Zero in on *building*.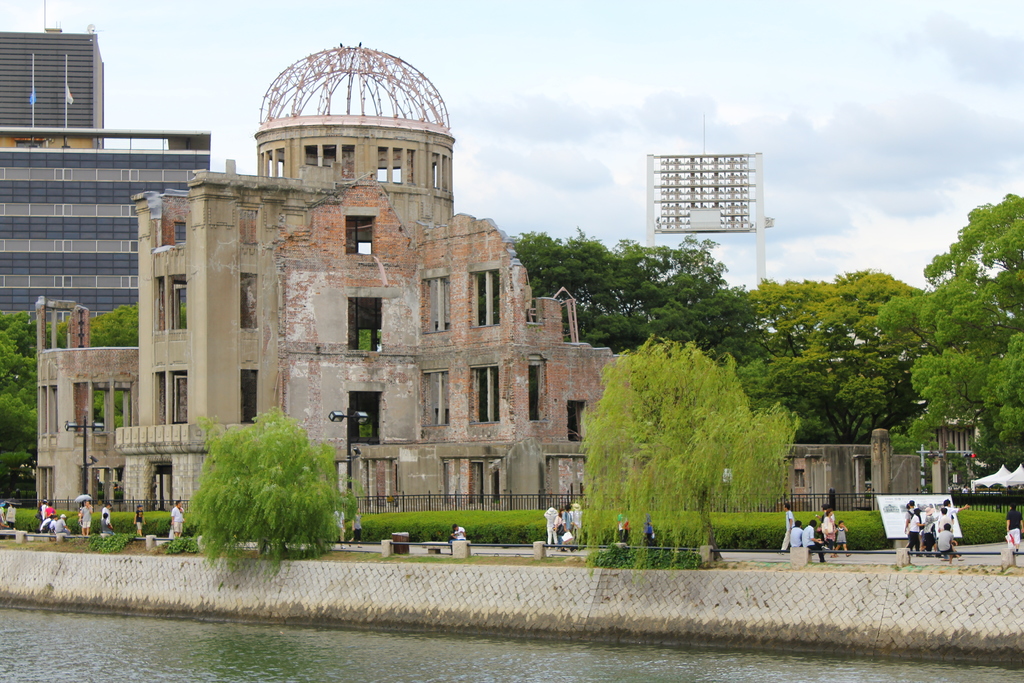
Zeroed in: [left=1, top=0, right=106, bottom=151].
